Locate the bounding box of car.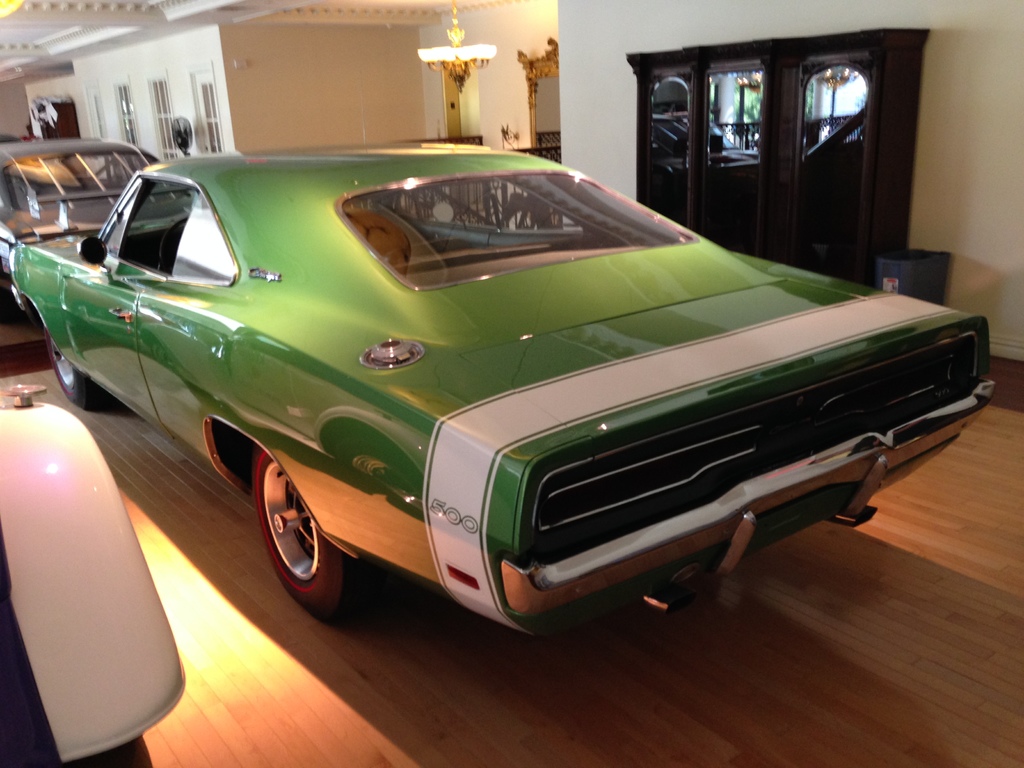
Bounding box: pyautogui.locateOnScreen(0, 380, 194, 766).
